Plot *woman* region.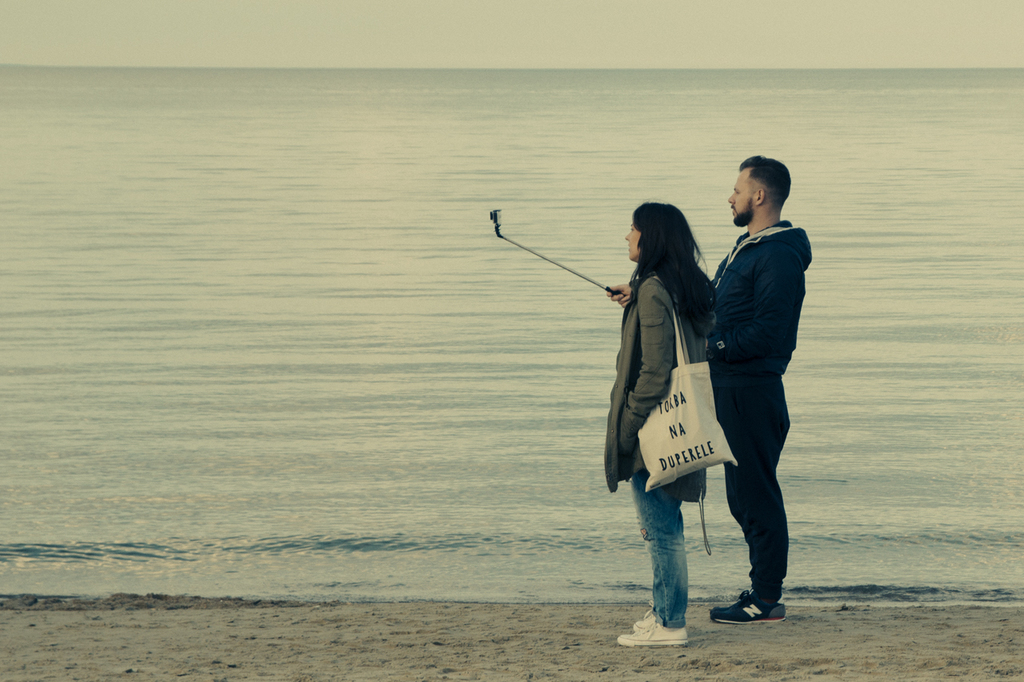
Plotted at x1=611, y1=197, x2=743, y2=636.
